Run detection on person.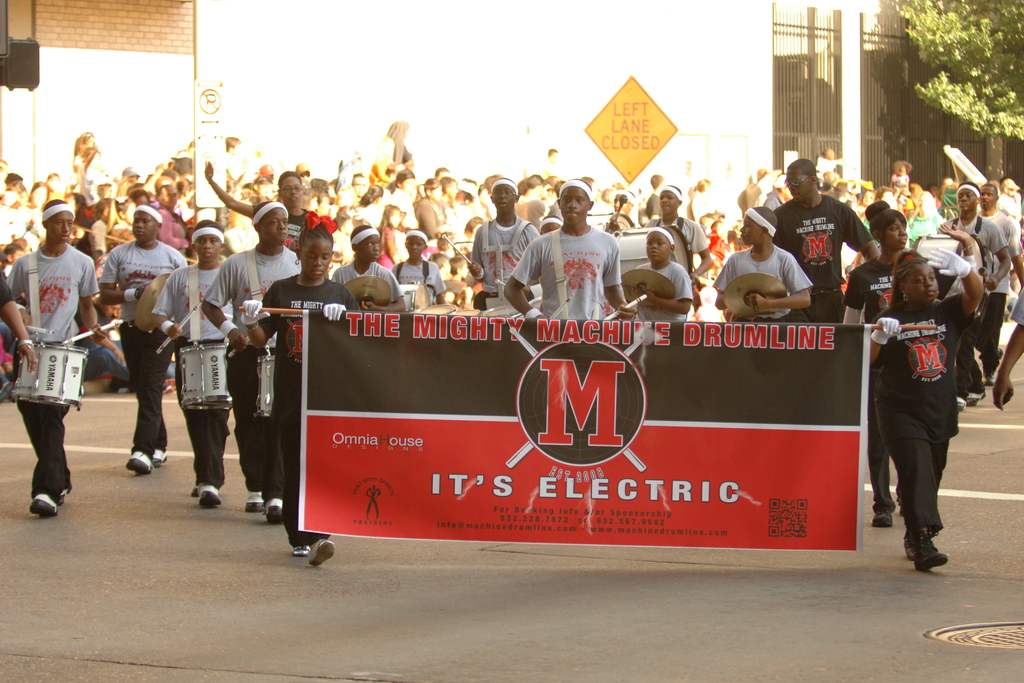
Result: {"x1": 392, "y1": 230, "x2": 446, "y2": 314}.
